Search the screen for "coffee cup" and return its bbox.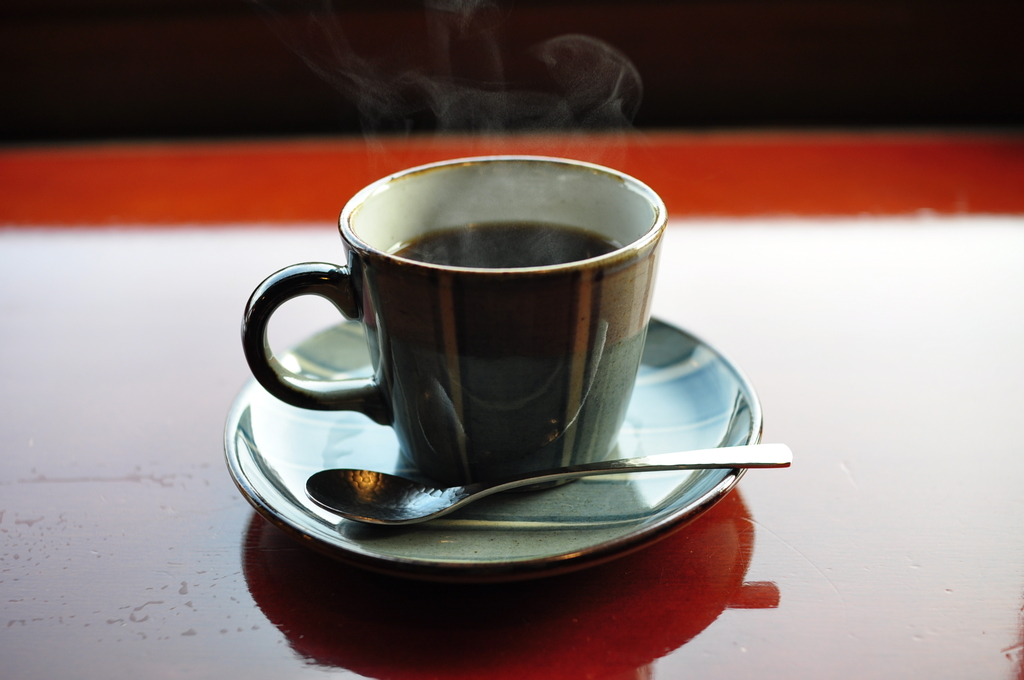
Found: [x1=237, y1=153, x2=666, y2=502].
